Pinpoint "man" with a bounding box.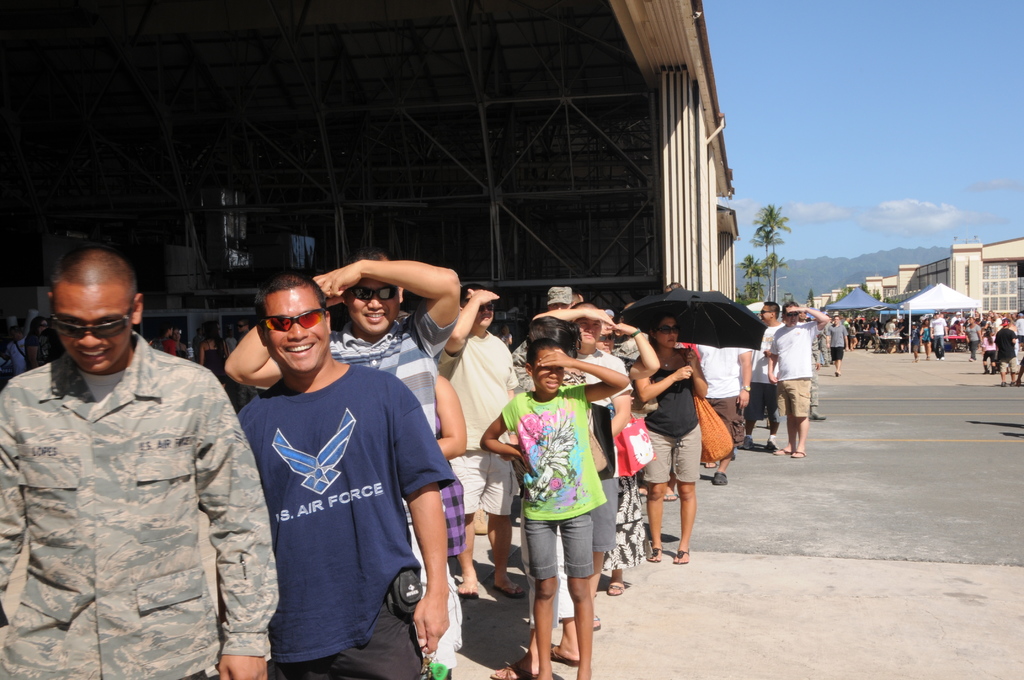
<bbox>226, 254, 468, 676</bbox>.
